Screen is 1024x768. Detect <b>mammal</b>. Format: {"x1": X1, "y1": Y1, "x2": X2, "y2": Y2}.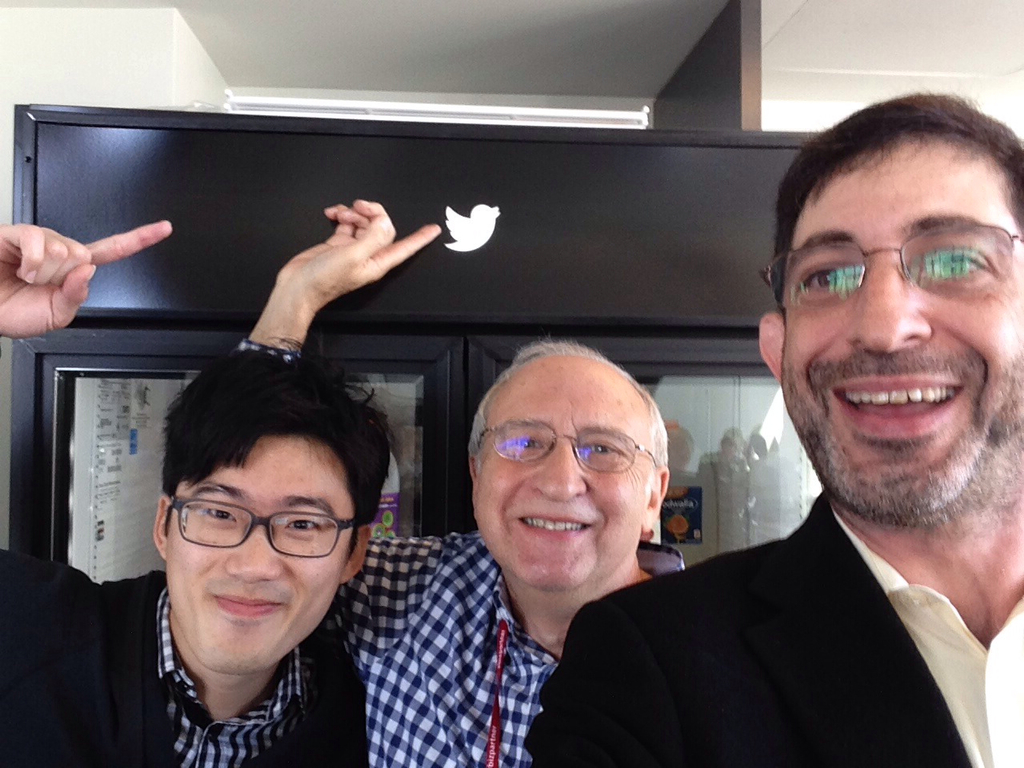
{"x1": 236, "y1": 198, "x2": 688, "y2": 767}.
